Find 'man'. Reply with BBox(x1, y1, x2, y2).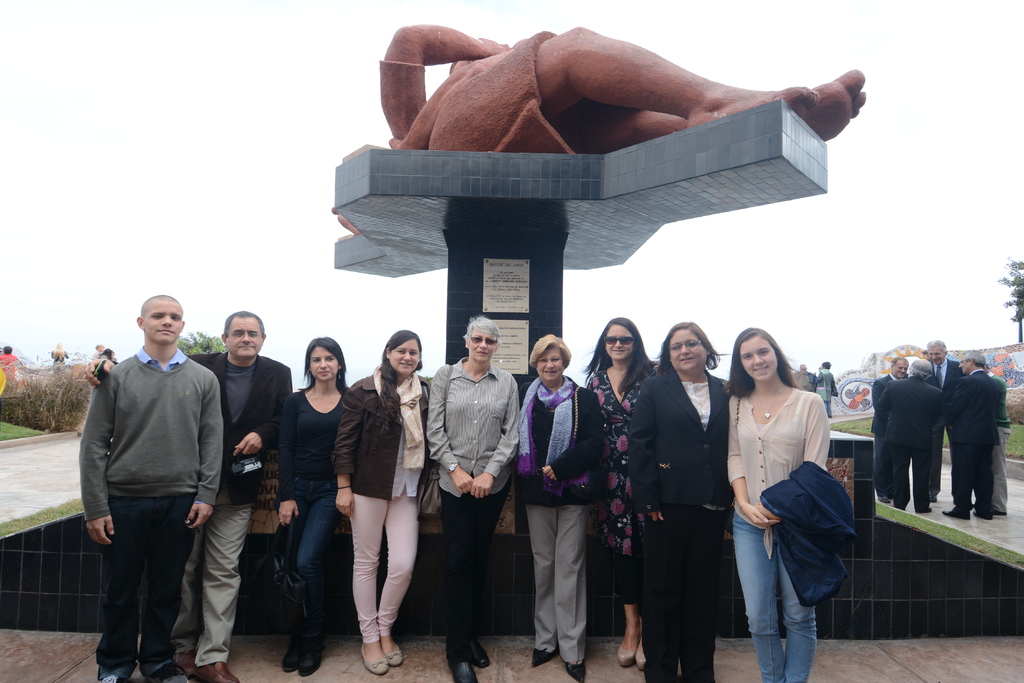
BBox(924, 339, 966, 501).
